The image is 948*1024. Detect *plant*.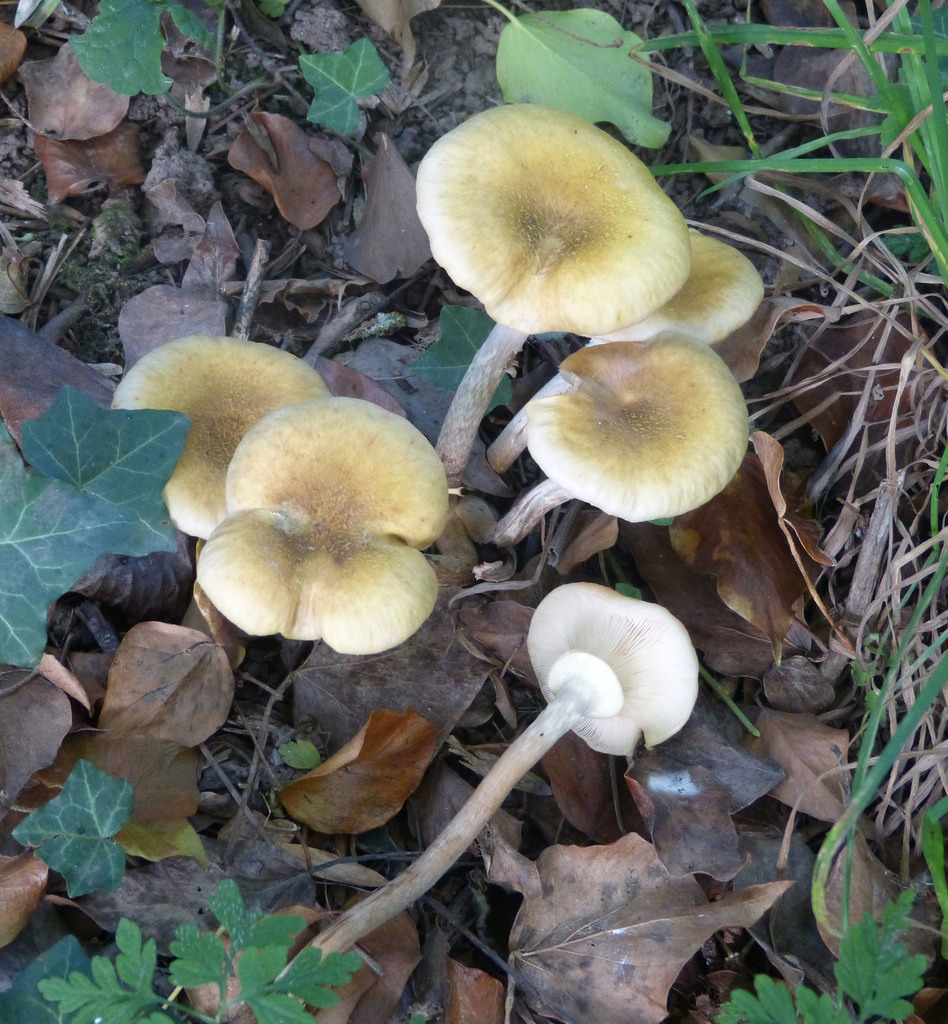
Detection: detection(0, 378, 194, 680).
